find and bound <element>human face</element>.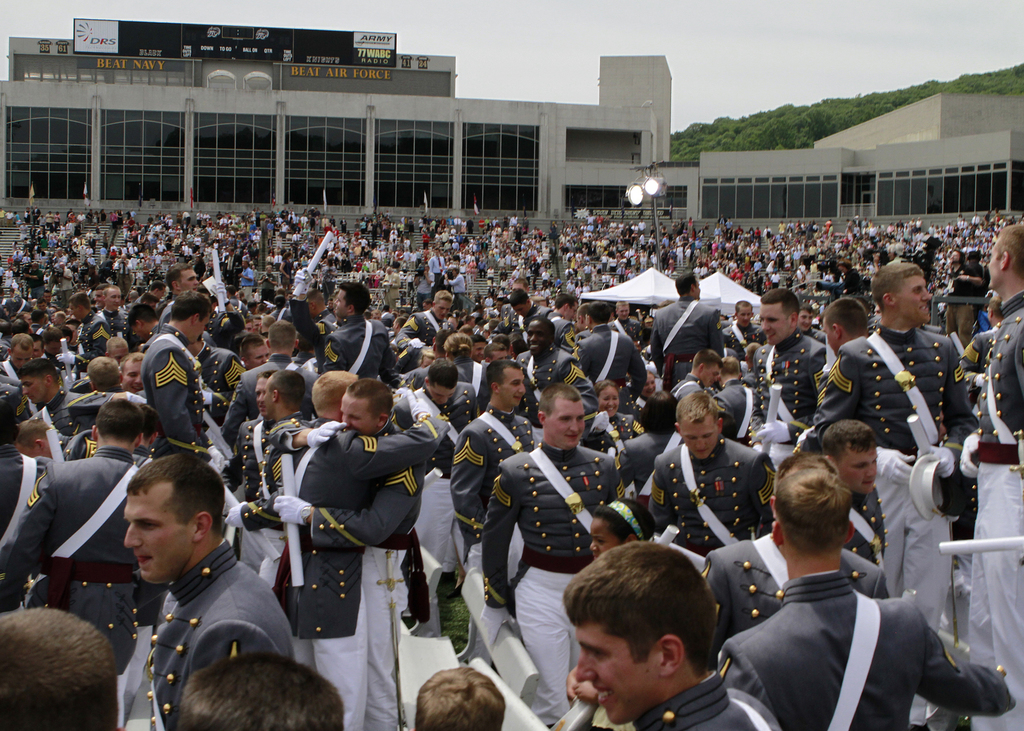
Bound: [left=122, top=486, right=189, bottom=586].
